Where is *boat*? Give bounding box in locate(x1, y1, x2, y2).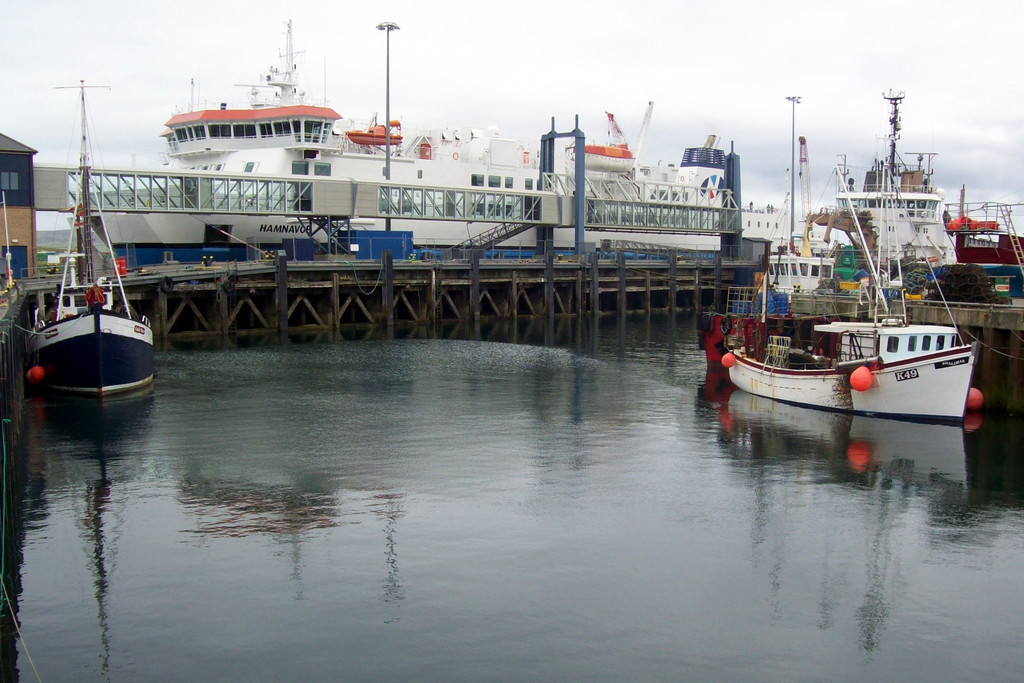
locate(69, 9, 735, 268).
